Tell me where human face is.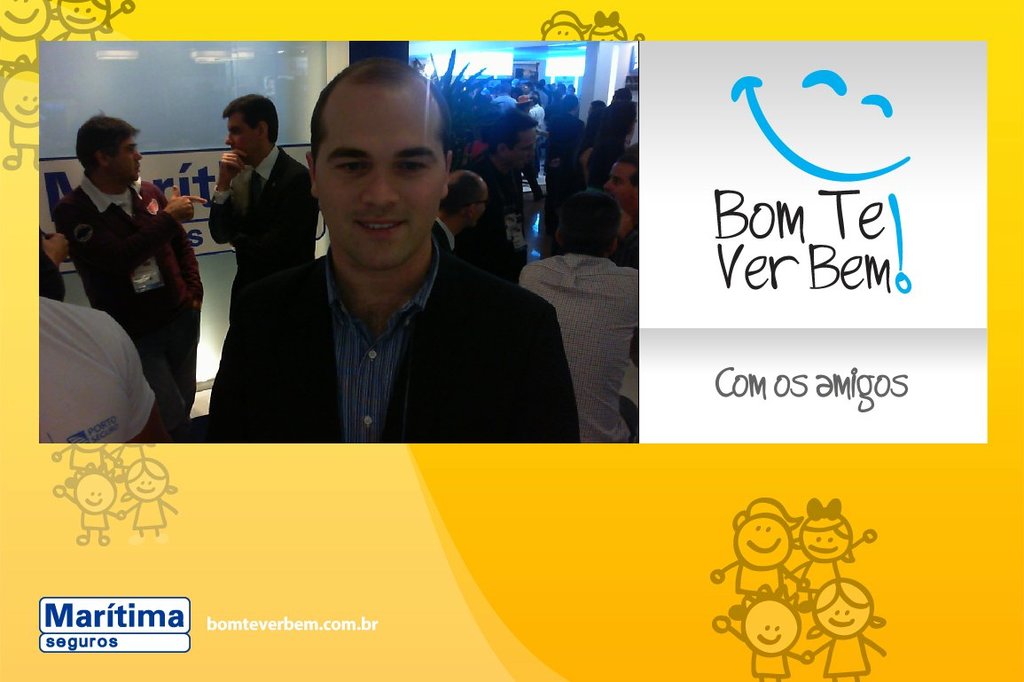
human face is at l=613, t=162, r=635, b=202.
